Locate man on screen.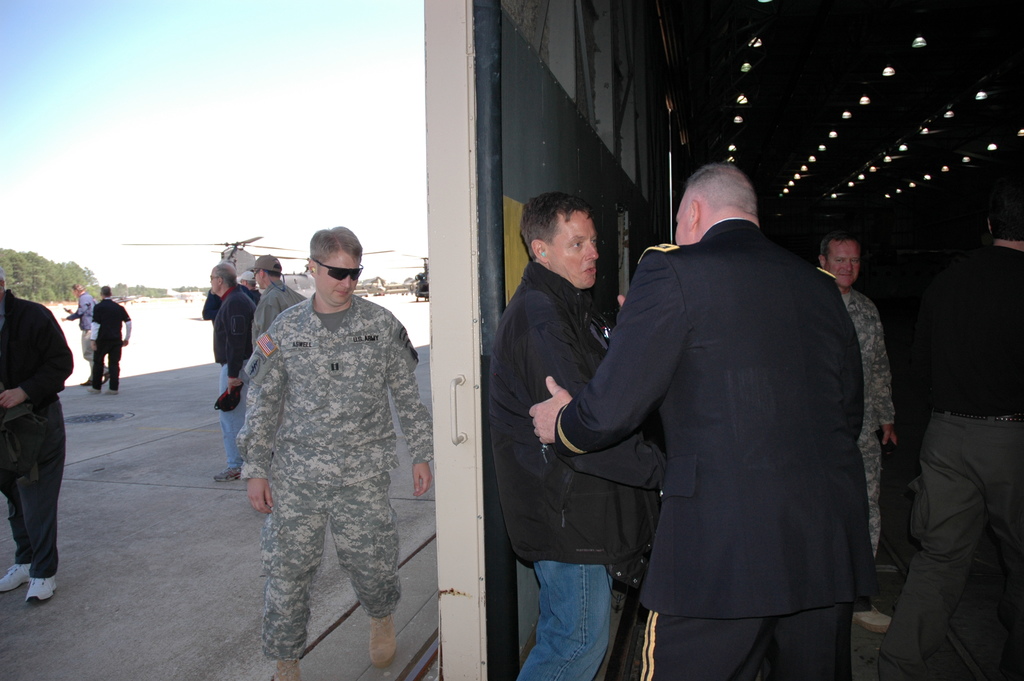
On screen at [88,283,133,398].
